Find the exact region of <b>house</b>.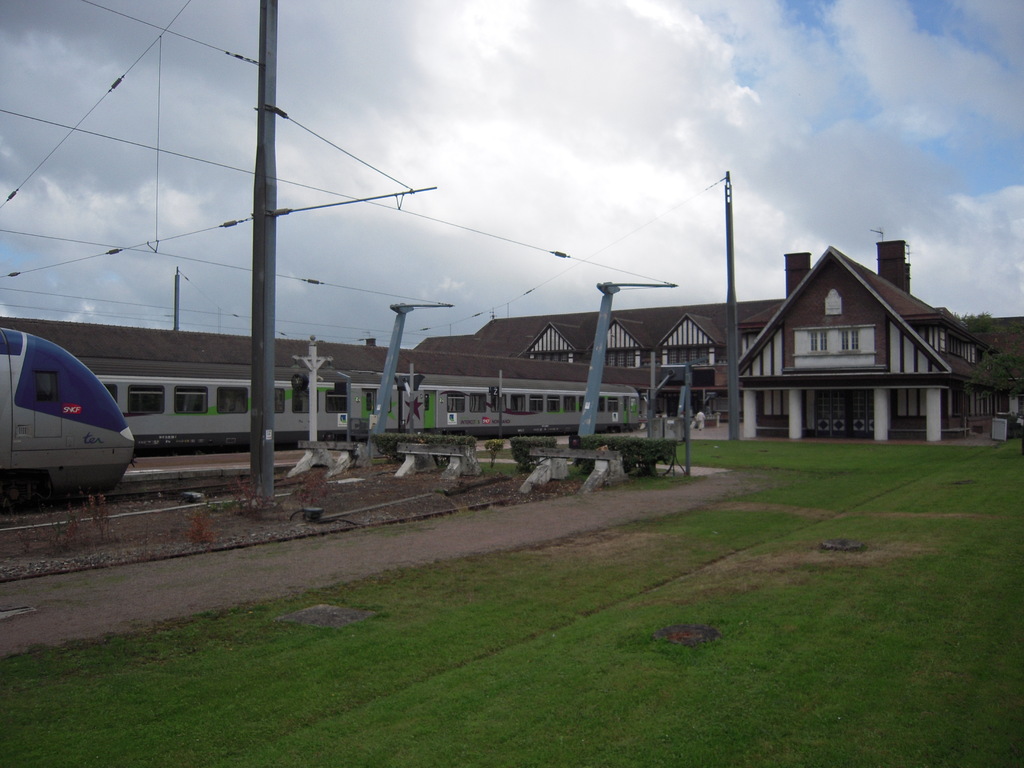
Exact region: detection(0, 242, 1023, 445).
